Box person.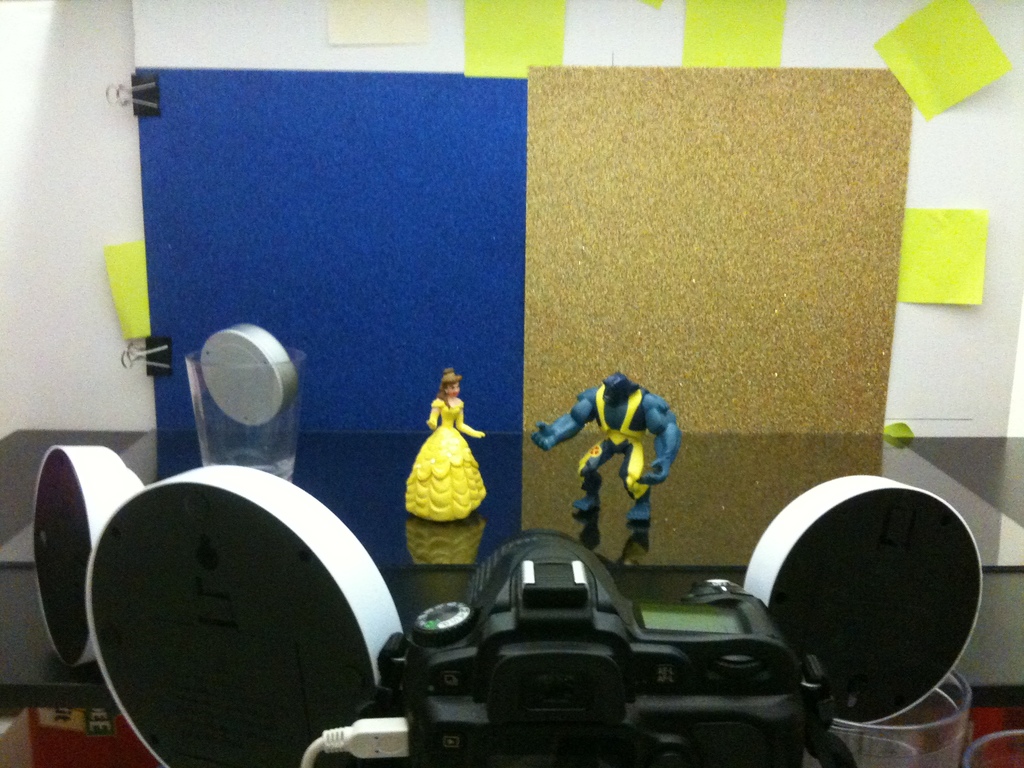
rect(533, 367, 684, 525).
